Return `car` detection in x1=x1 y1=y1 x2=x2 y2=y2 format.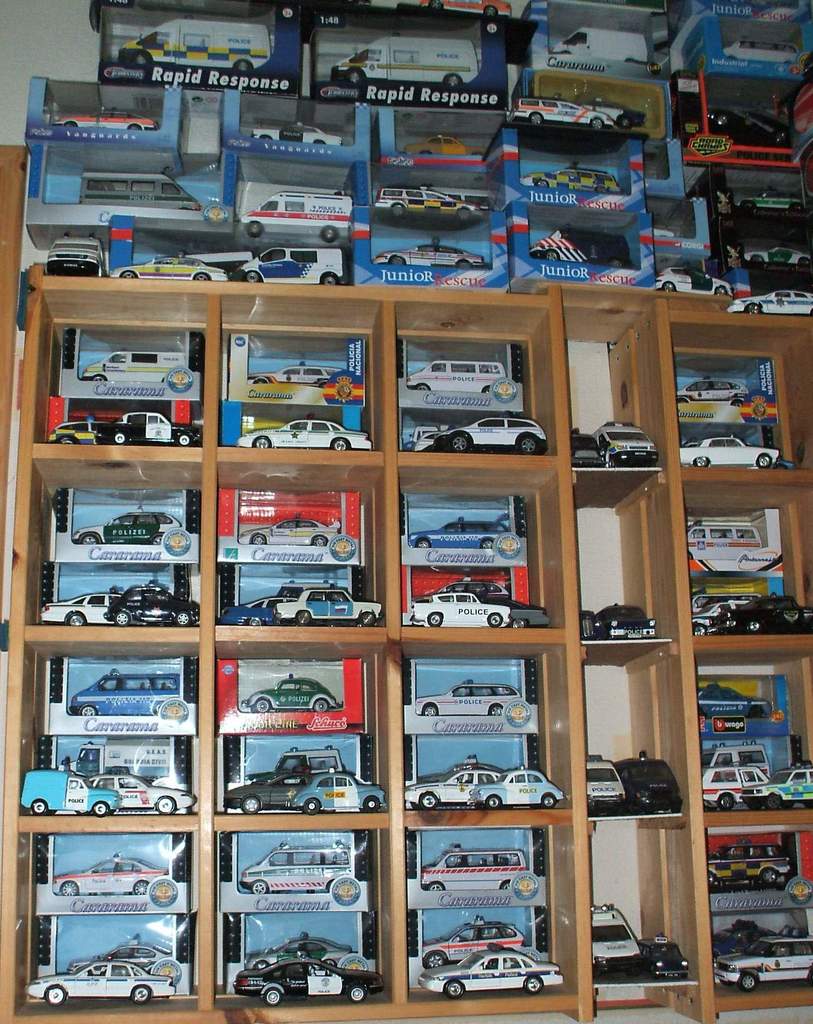
x1=374 y1=239 x2=493 y2=273.
